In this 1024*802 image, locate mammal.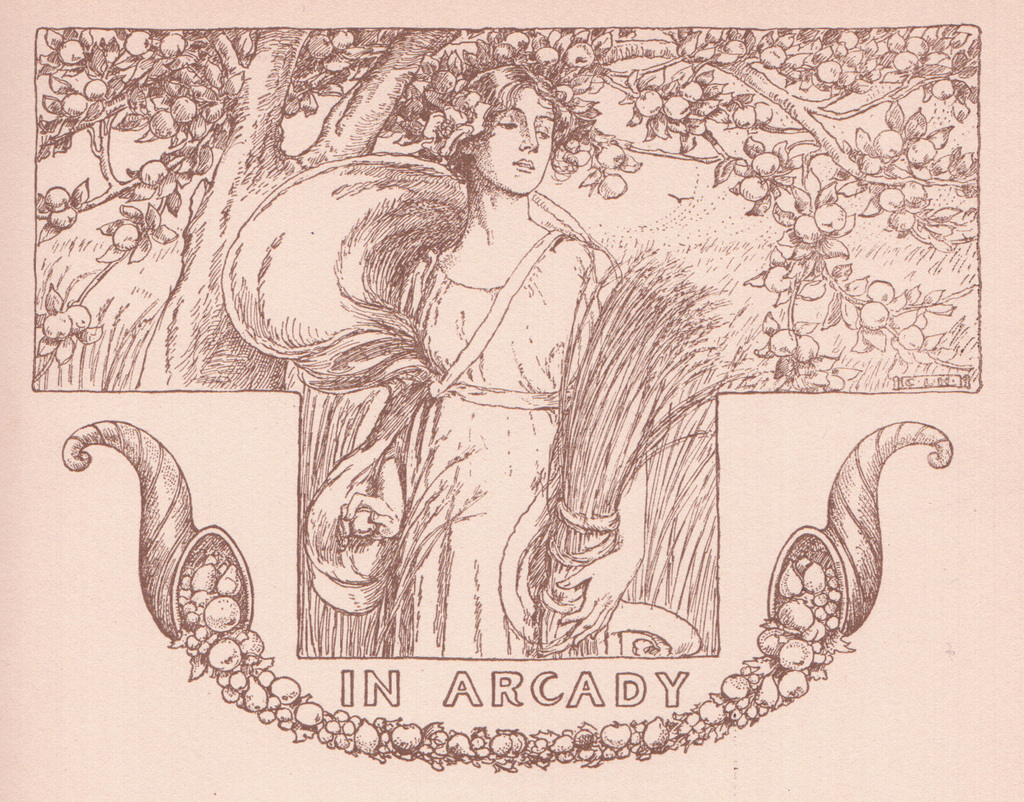
Bounding box: bbox=[366, 74, 647, 627].
